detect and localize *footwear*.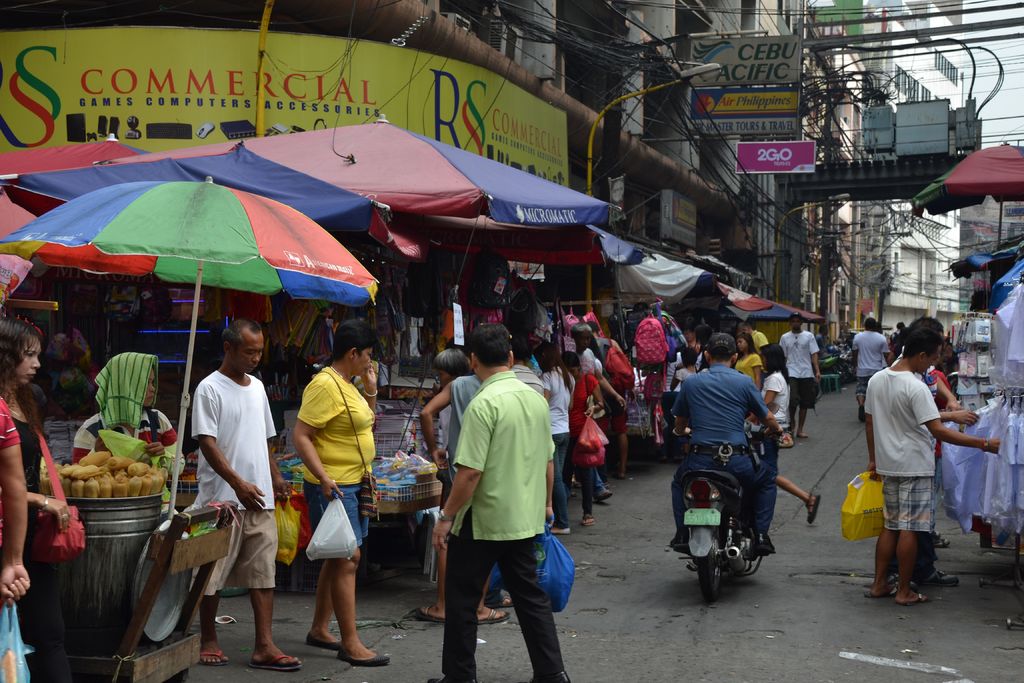
Localized at locate(867, 587, 898, 597).
